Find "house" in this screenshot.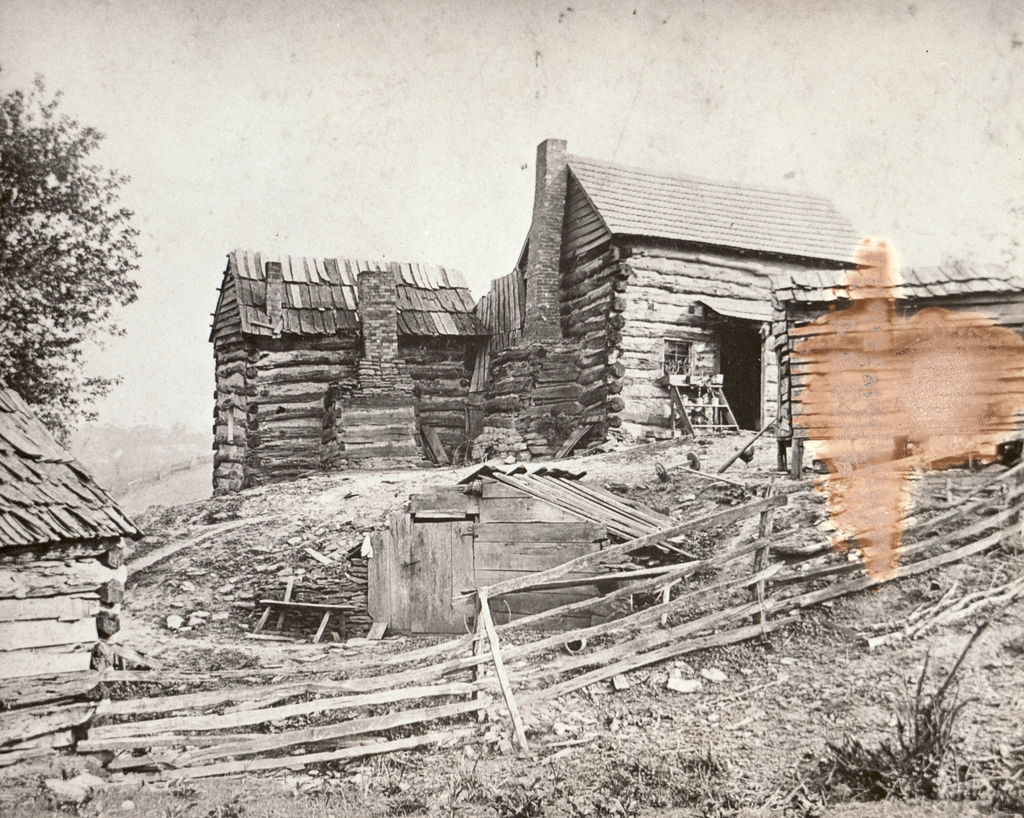
The bounding box for "house" is left=512, top=157, right=893, bottom=460.
